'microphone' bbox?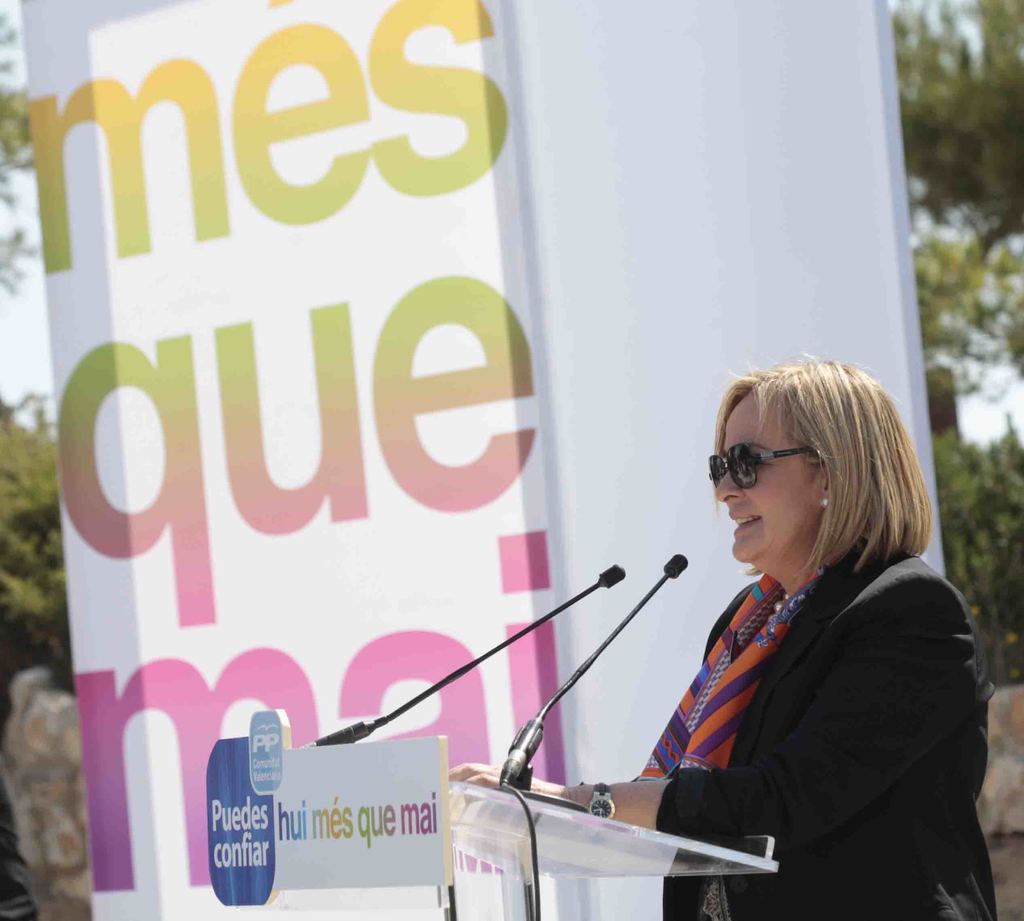
select_region(596, 561, 628, 586)
